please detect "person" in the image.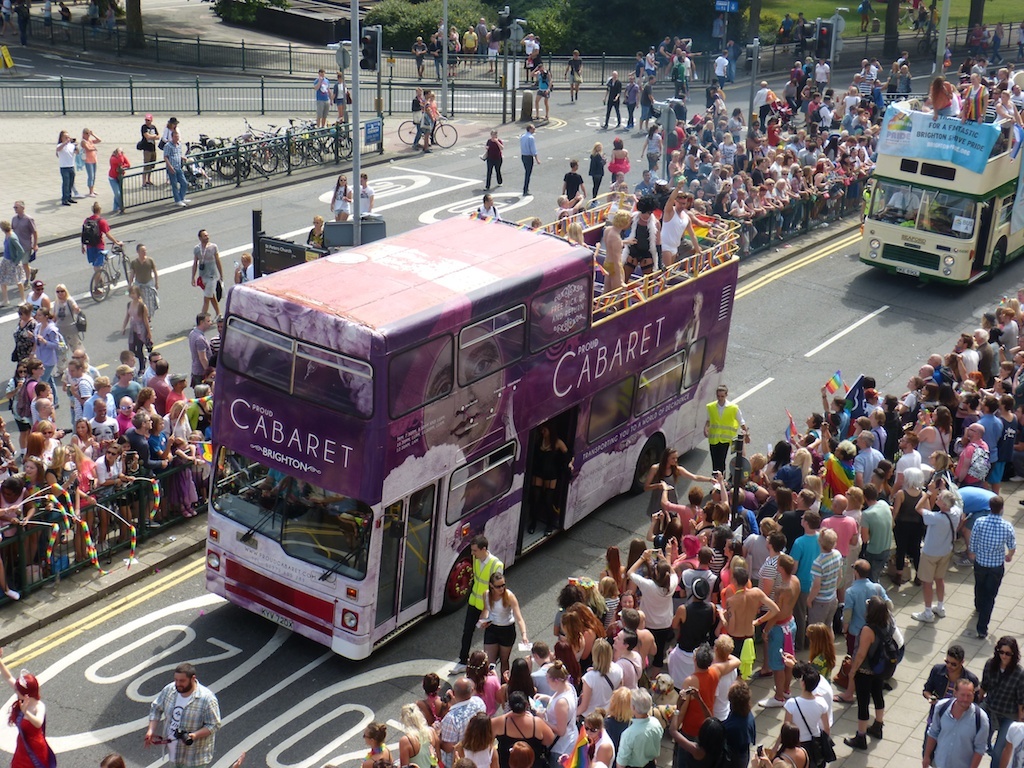
BBox(993, 94, 1020, 119).
